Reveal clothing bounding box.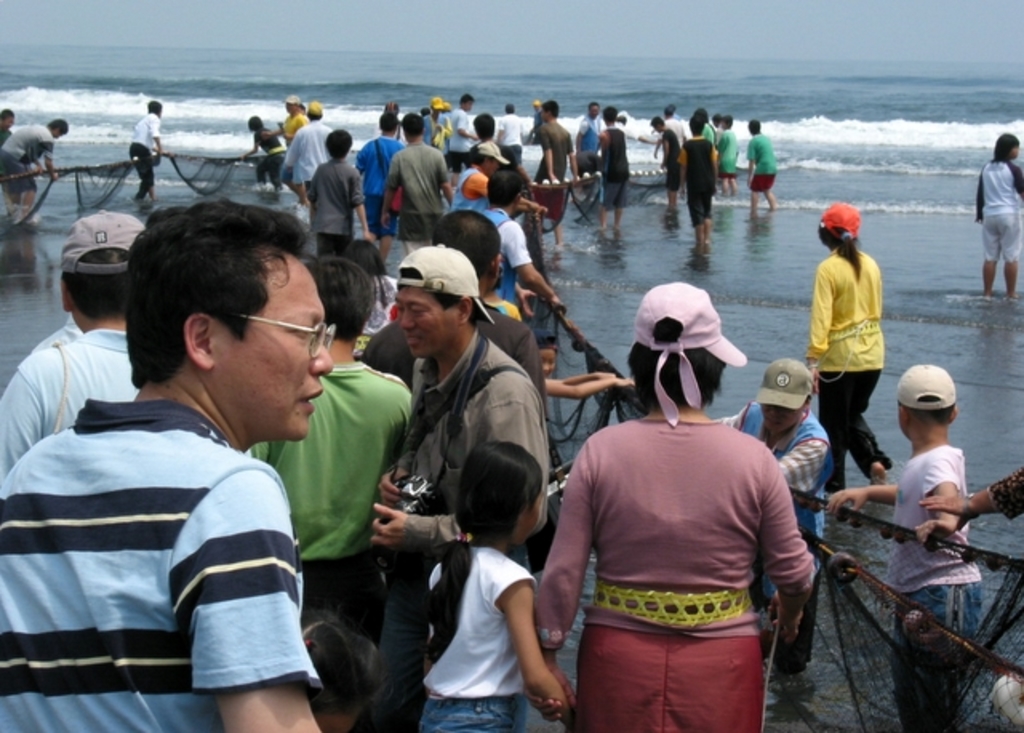
Revealed: [254, 123, 285, 186].
